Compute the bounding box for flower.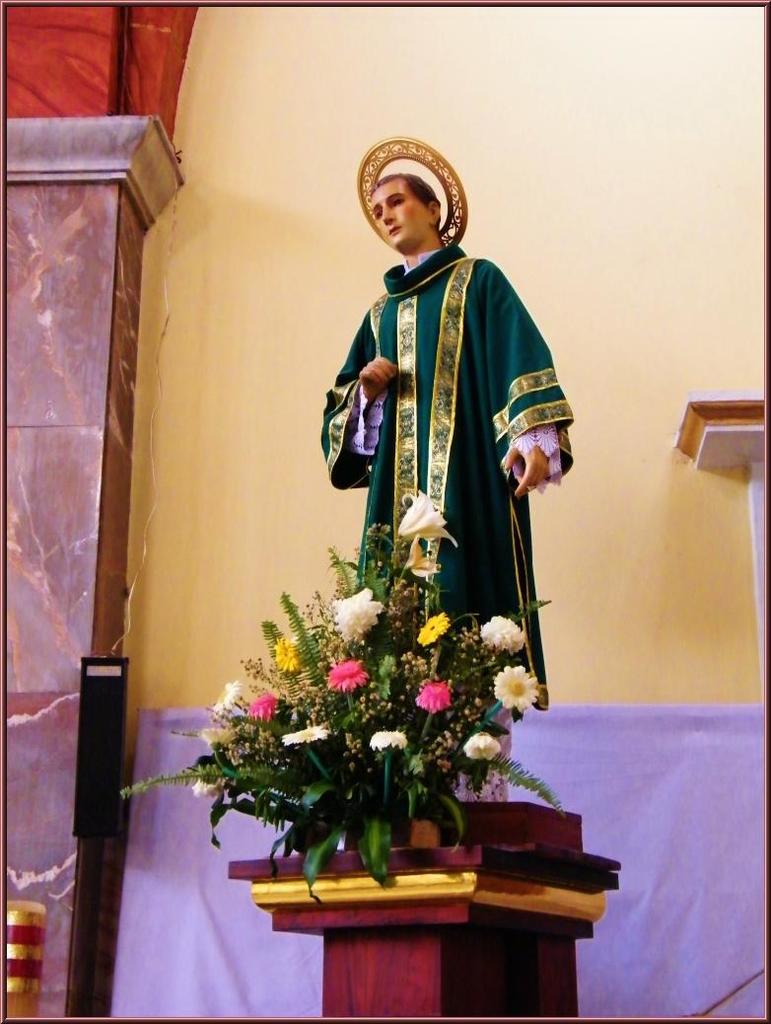
(416,611,450,646).
